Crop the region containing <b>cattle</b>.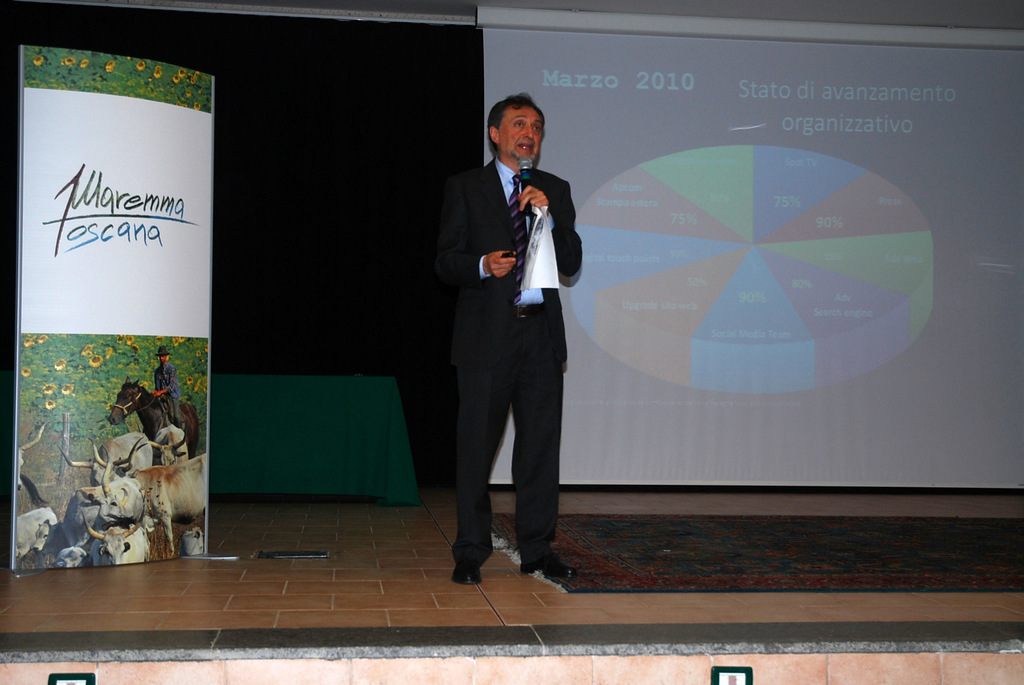
Crop region: [left=17, top=507, right=58, bottom=562].
